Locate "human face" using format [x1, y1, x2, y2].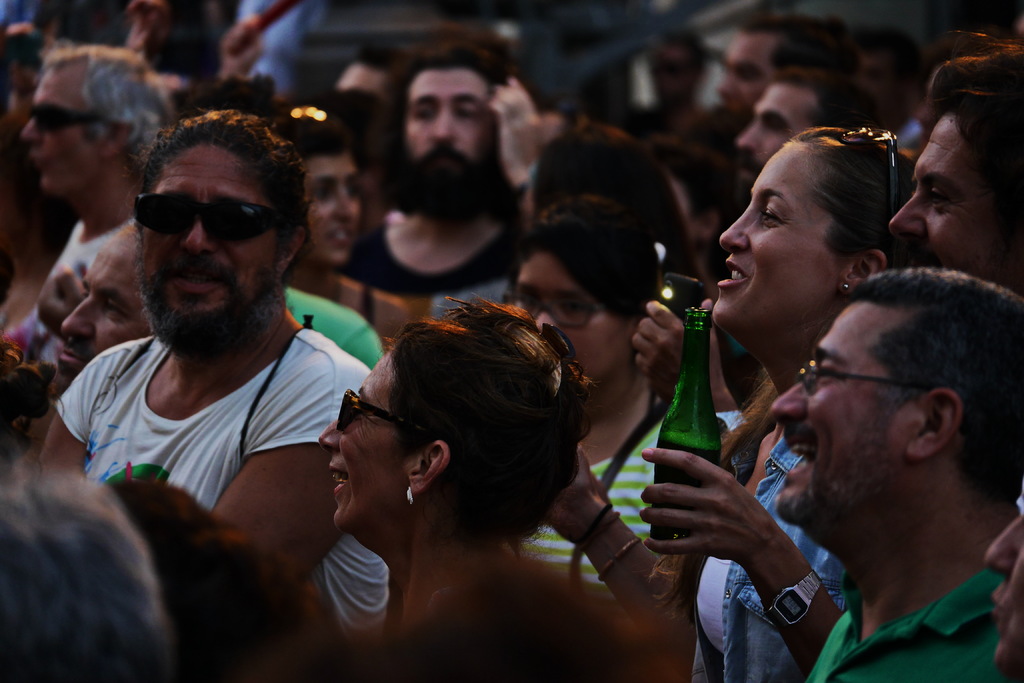
[140, 142, 278, 334].
